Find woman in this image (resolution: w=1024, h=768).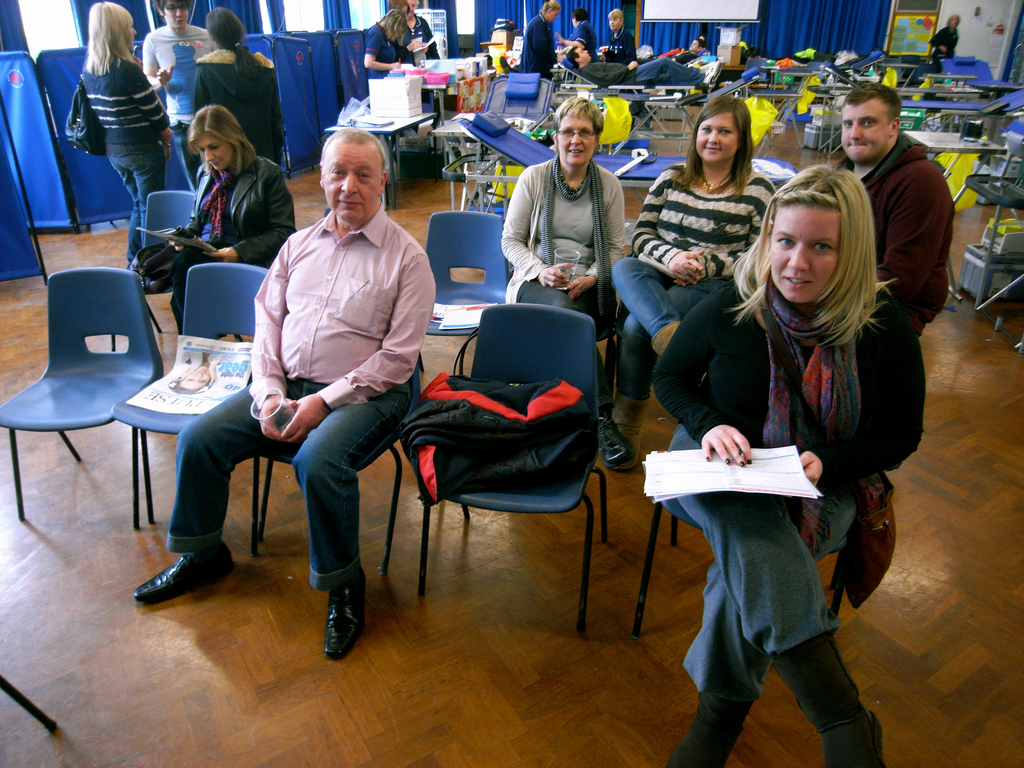
region(355, 11, 407, 100).
